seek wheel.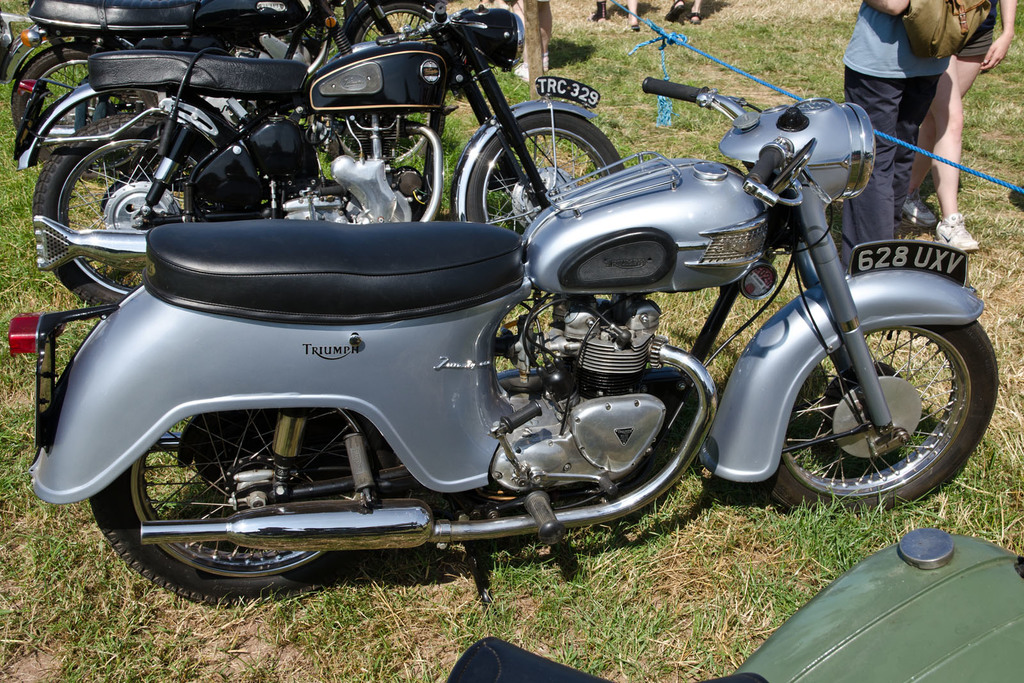
{"left": 448, "top": 102, "right": 630, "bottom": 242}.
